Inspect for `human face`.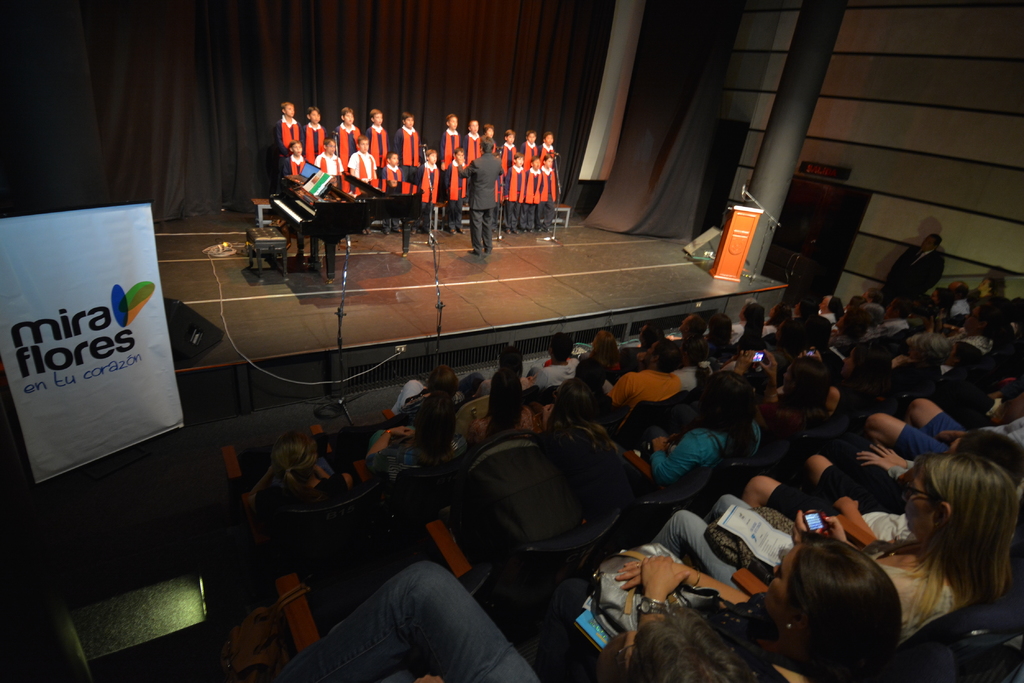
Inspection: [x1=285, y1=104, x2=293, y2=117].
